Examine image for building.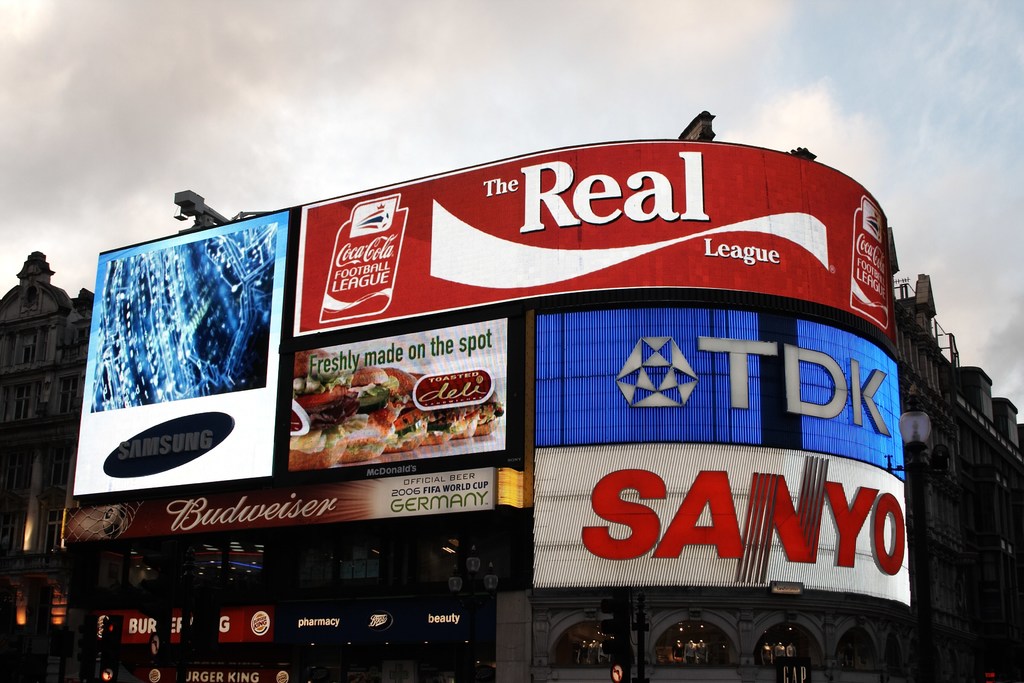
Examination result: box(0, 106, 1023, 682).
